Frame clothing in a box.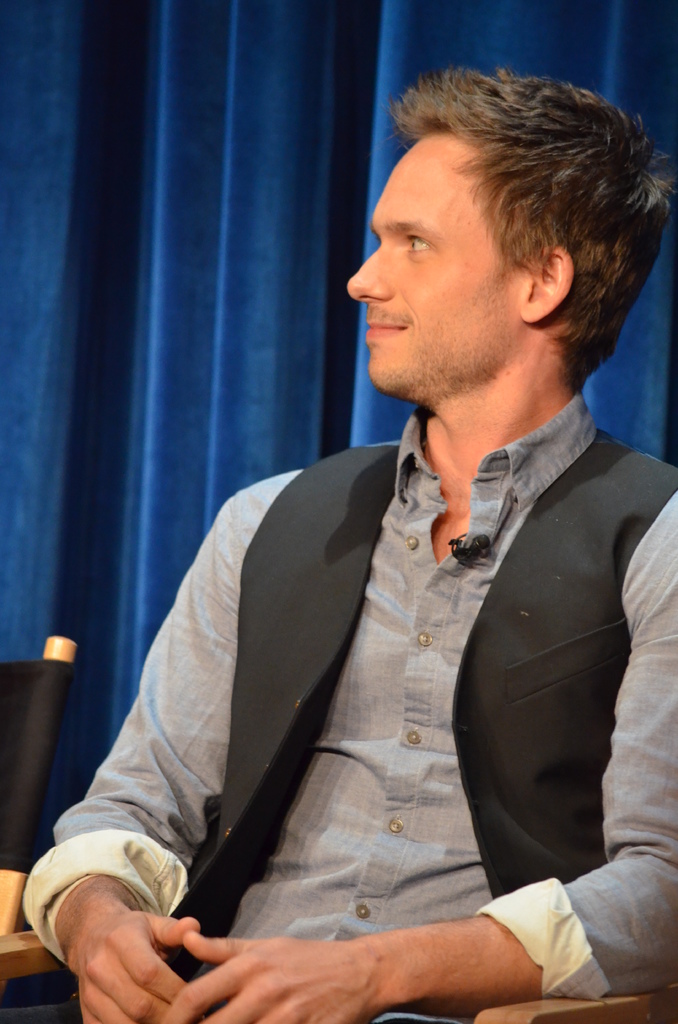
locate(92, 316, 655, 1015).
